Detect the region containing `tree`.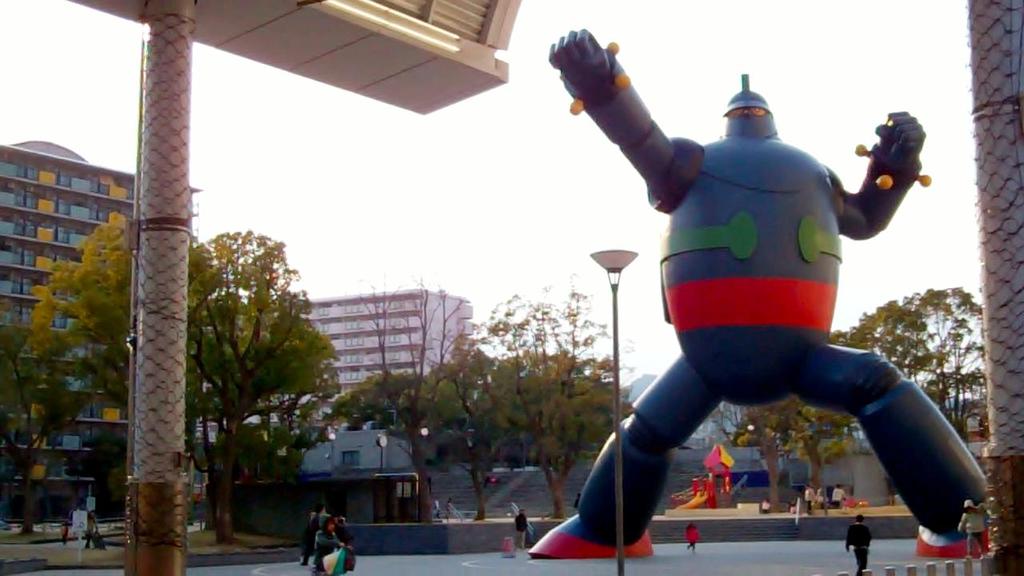
bbox=(836, 285, 986, 479).
